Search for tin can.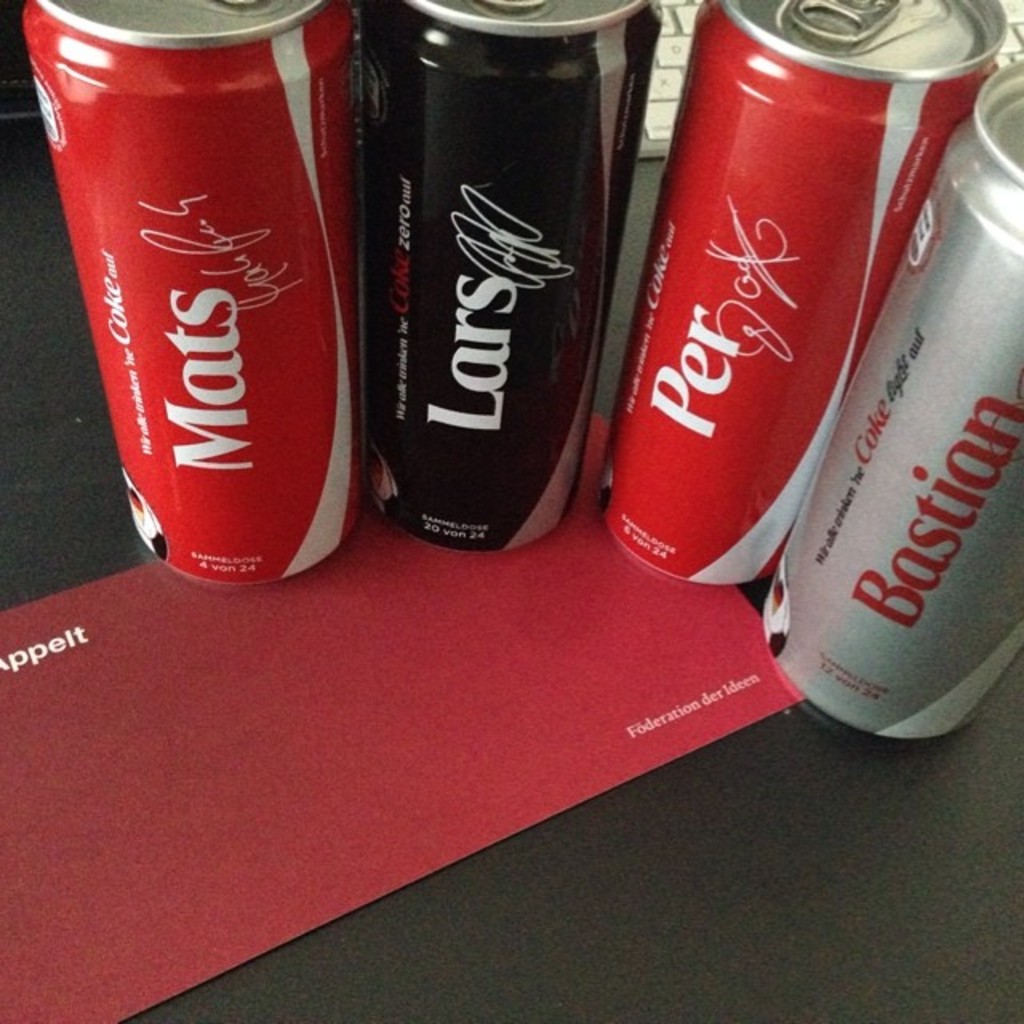
Found at <box>22,5,366,592</box>.
